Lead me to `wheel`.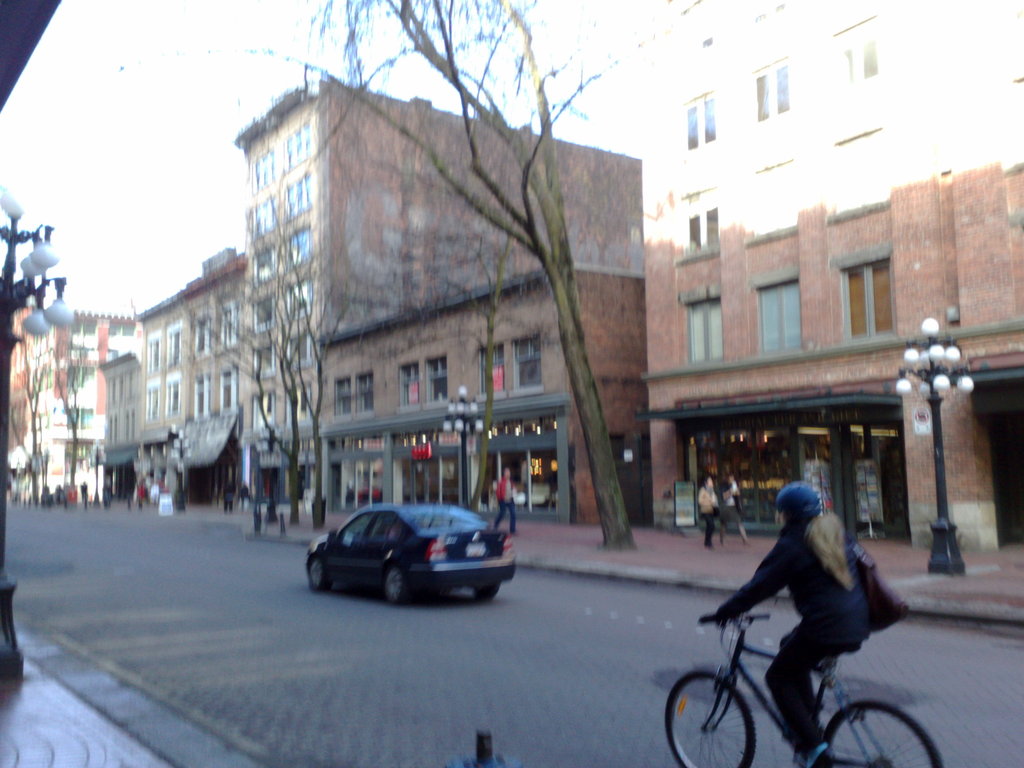
Lead to select_region(302, 559, 338, 589).
